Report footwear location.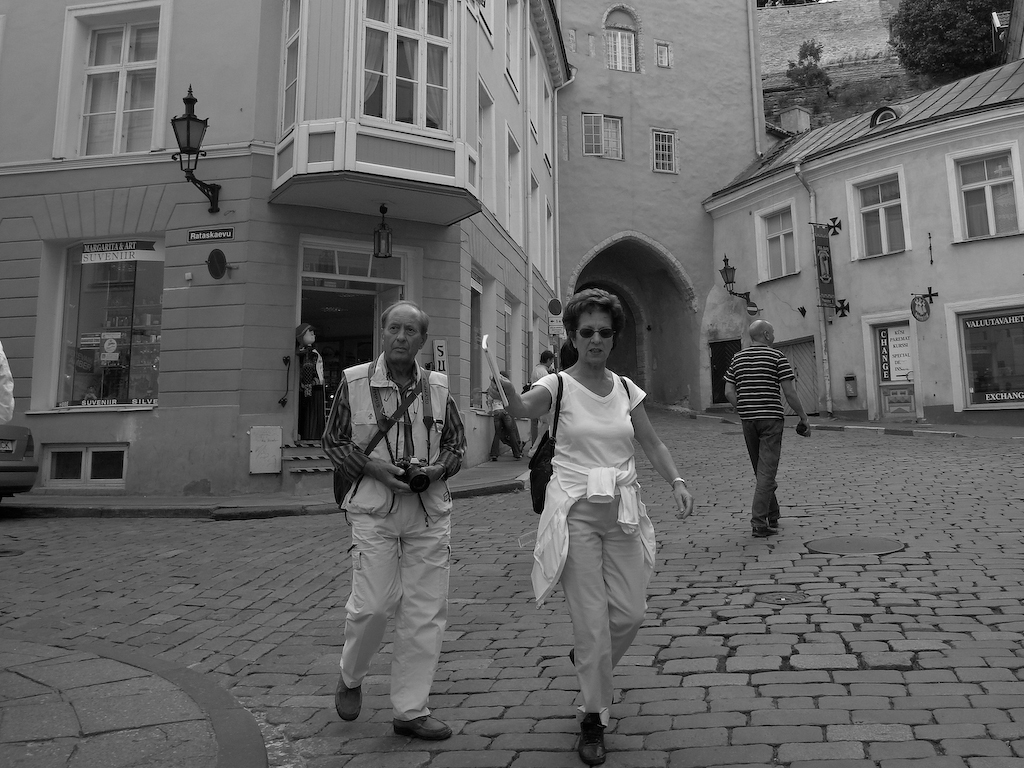
Report: [left=750, top=516, right=780, bottom=538].
